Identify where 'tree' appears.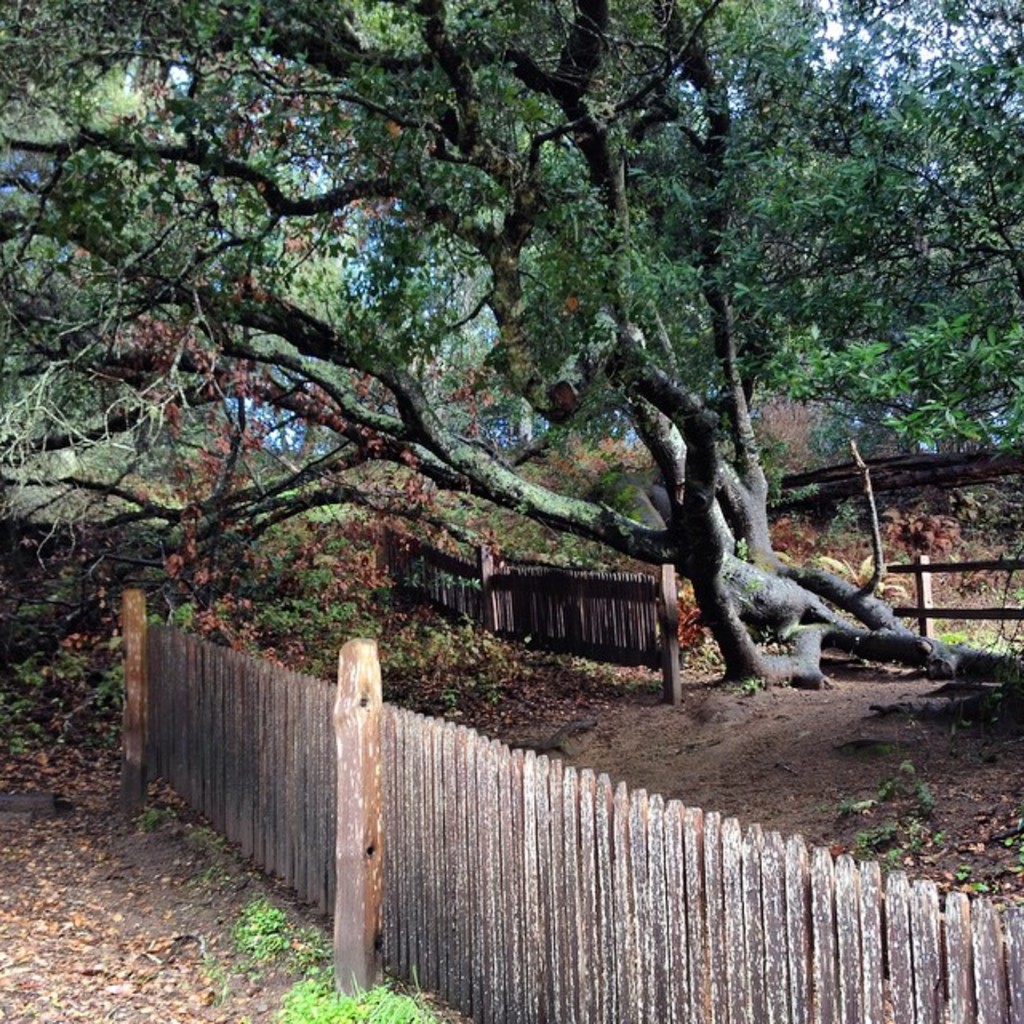
Appears at region(0, 0, 1022, 710).
